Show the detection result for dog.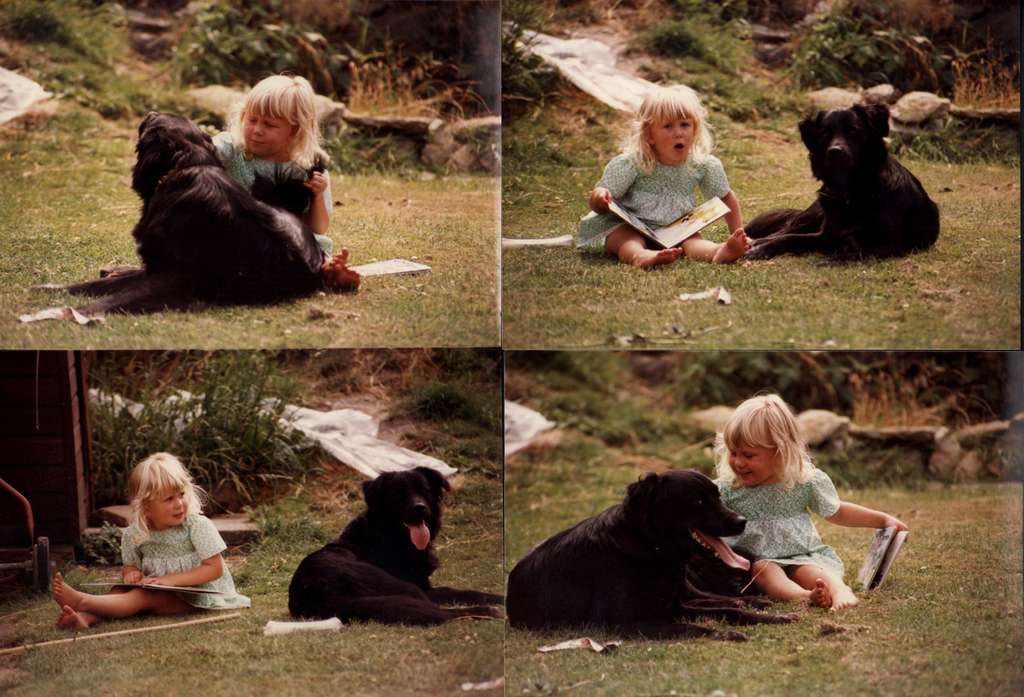
select_region(499, 468, 797, 645).
